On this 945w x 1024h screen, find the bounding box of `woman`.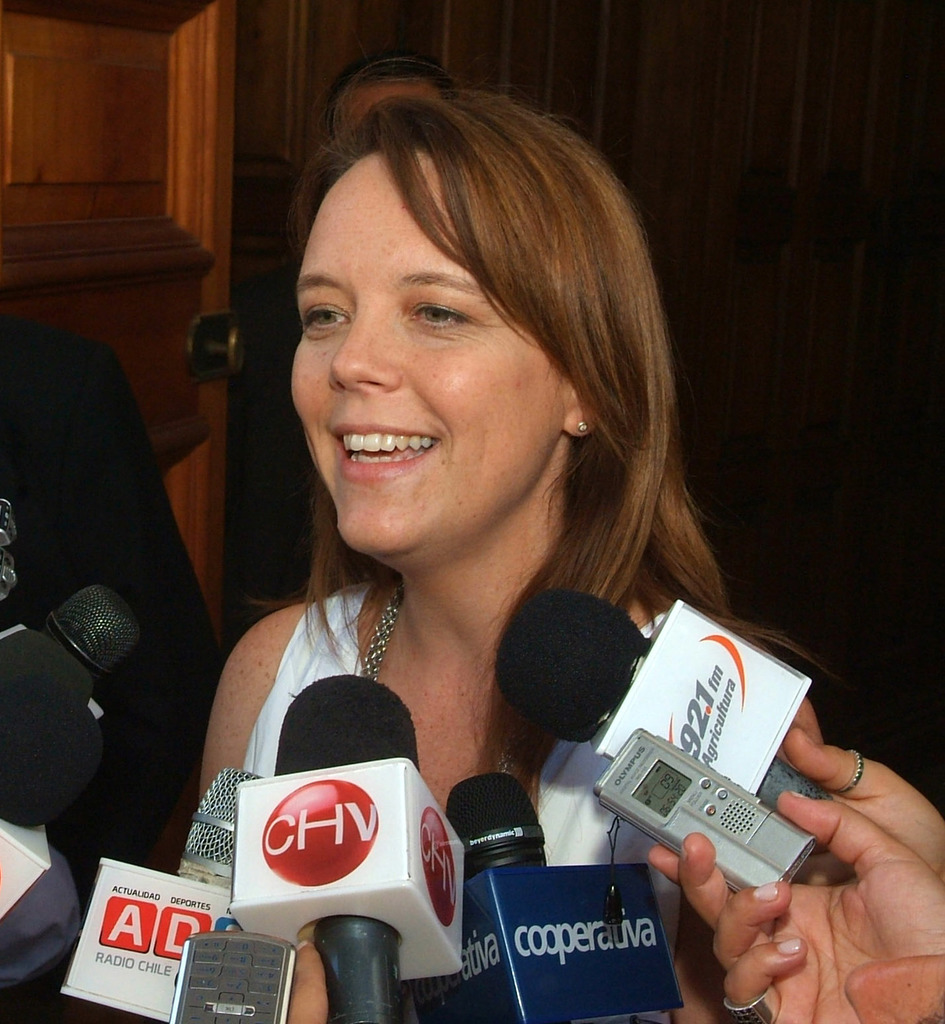
Bounding box: (left=186, top=63, right=755, bottom=1023).
